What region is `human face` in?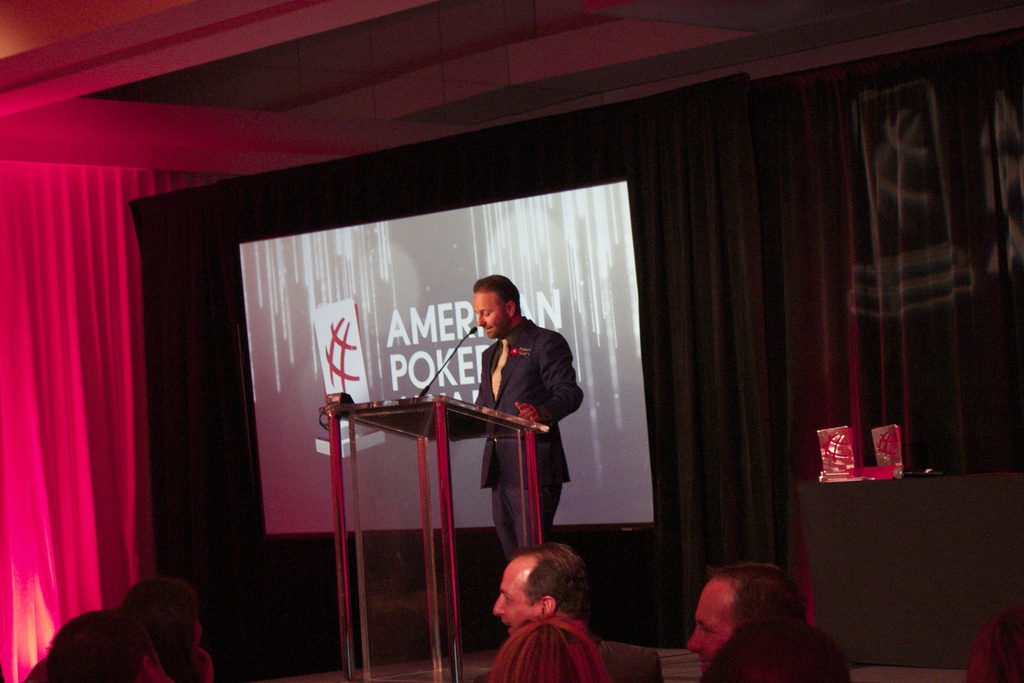
(476,293,508,340).
